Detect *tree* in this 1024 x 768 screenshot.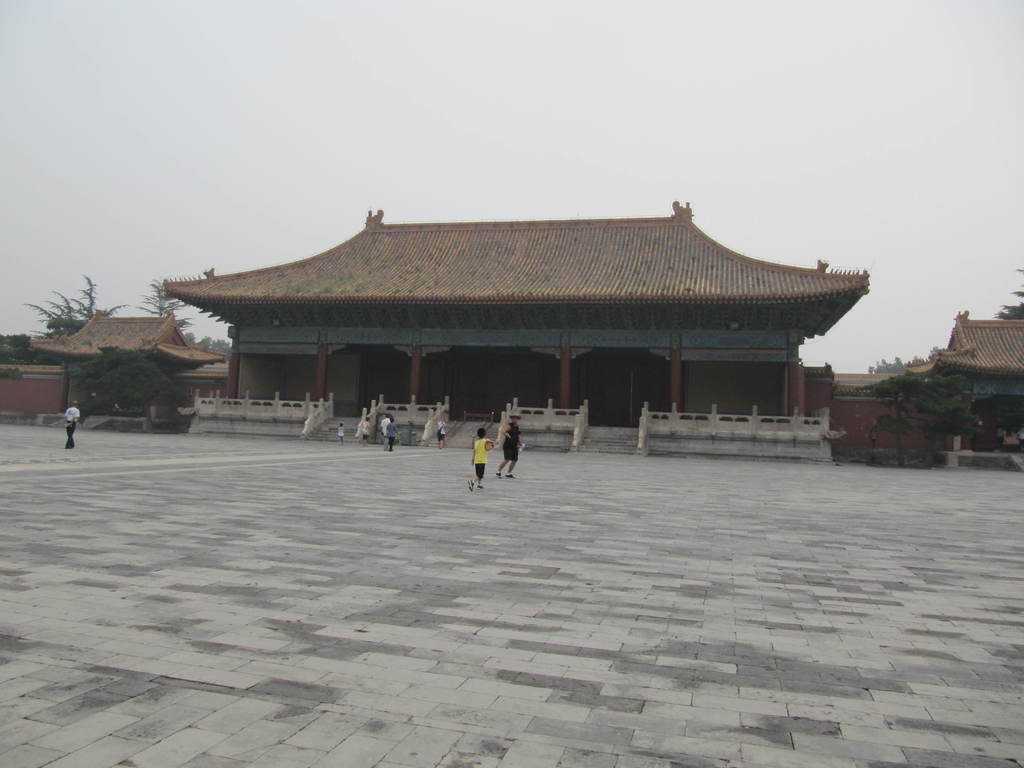
Detection: x1=0, y1=331, x2=44, y2=366.
